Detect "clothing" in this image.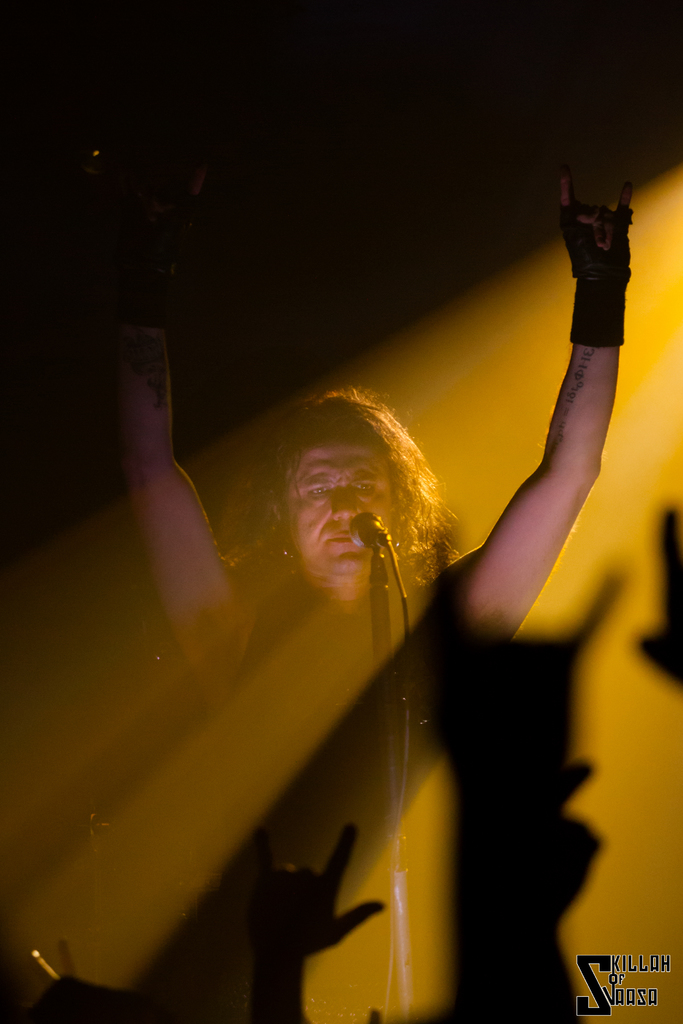
Detection: x1=215 y1=565 x2=384 y2=851.
